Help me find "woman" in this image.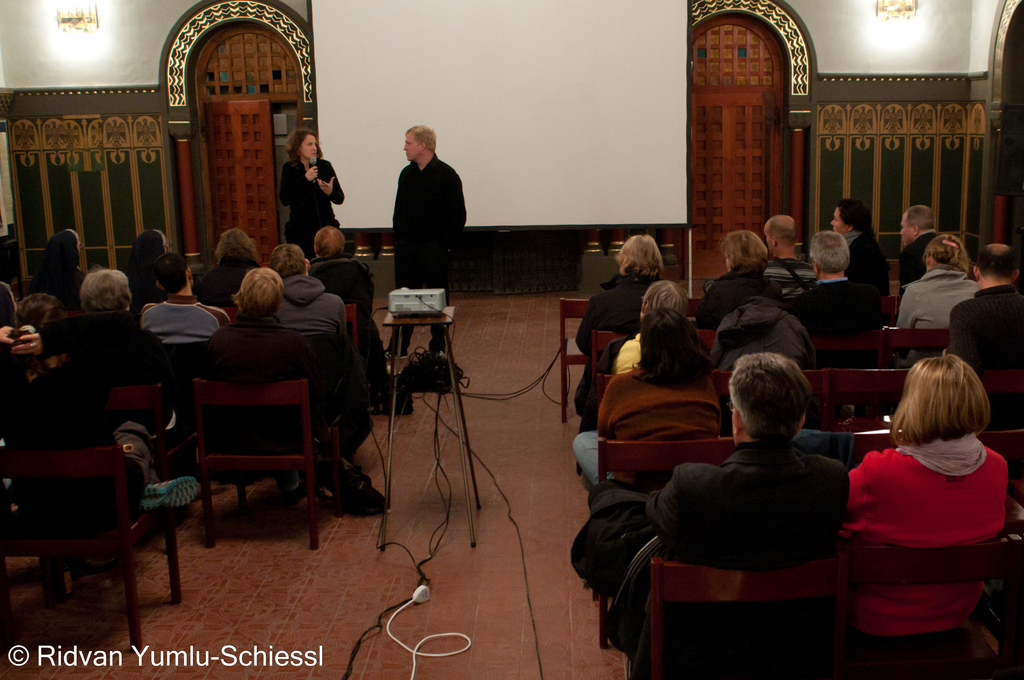
Found it: [50, 268, 163, 384].
